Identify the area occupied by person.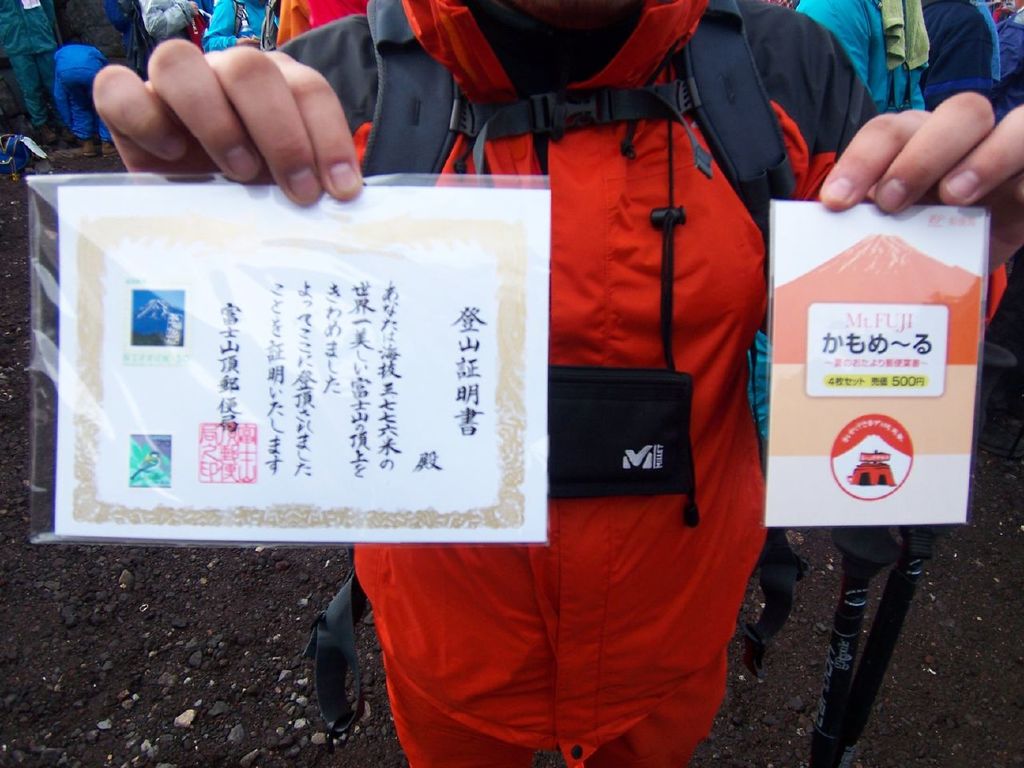
Area: Rect(986, 0, 1023, 116).
